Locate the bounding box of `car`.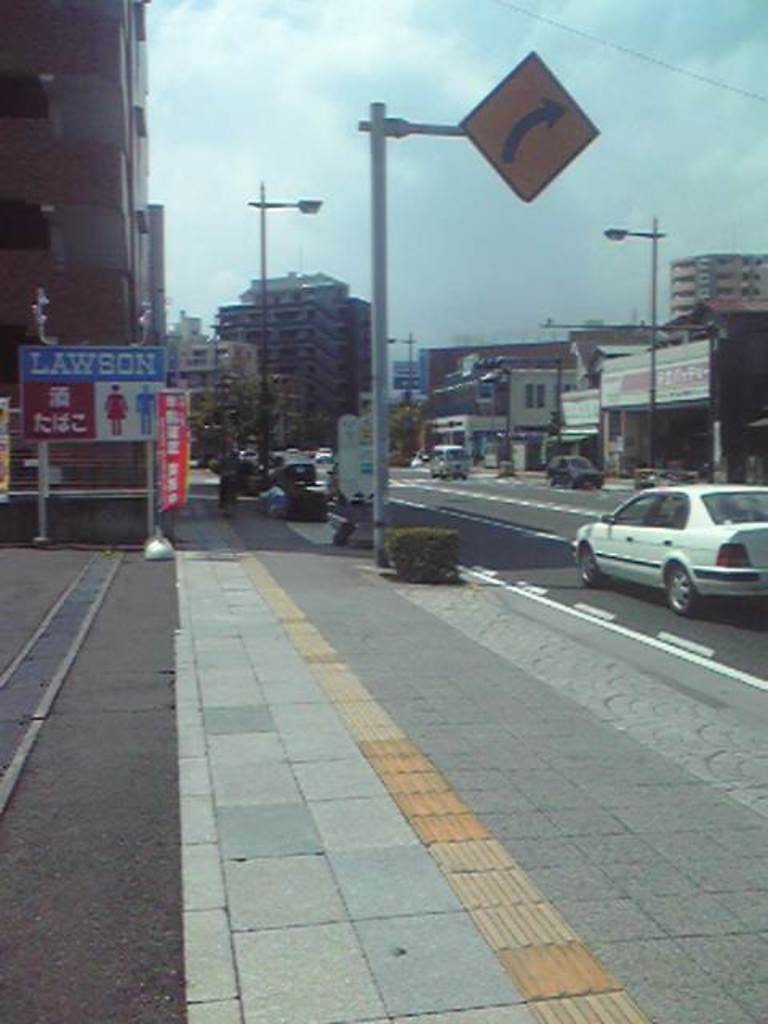
Bounding box: bbox(568, 493, 766, 614).
